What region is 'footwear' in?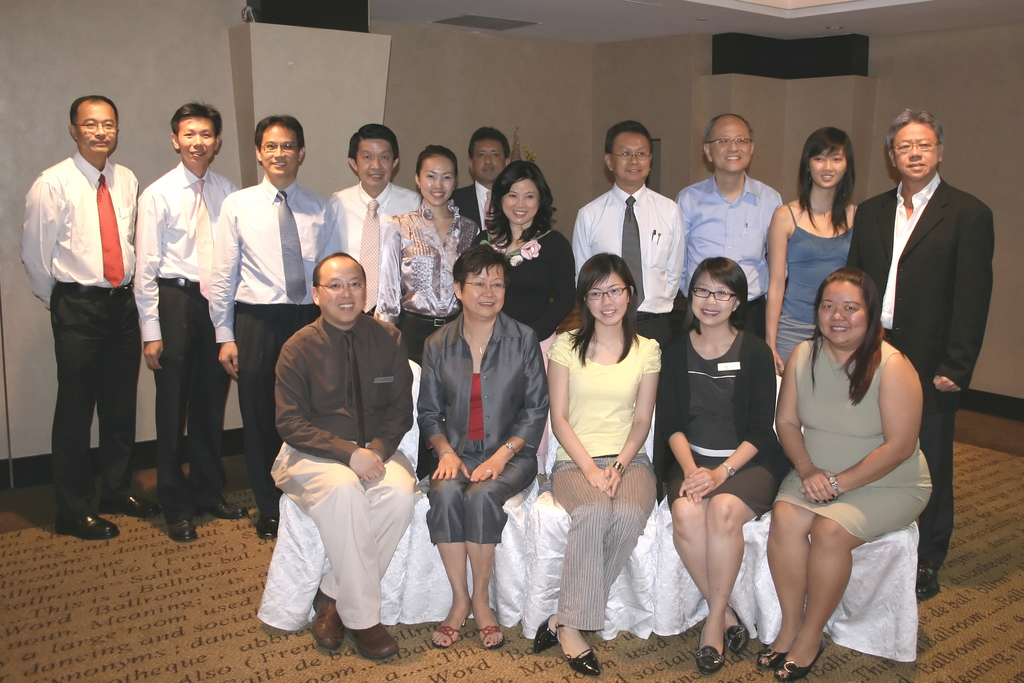
bbox=(917, 561, 939, 595).
